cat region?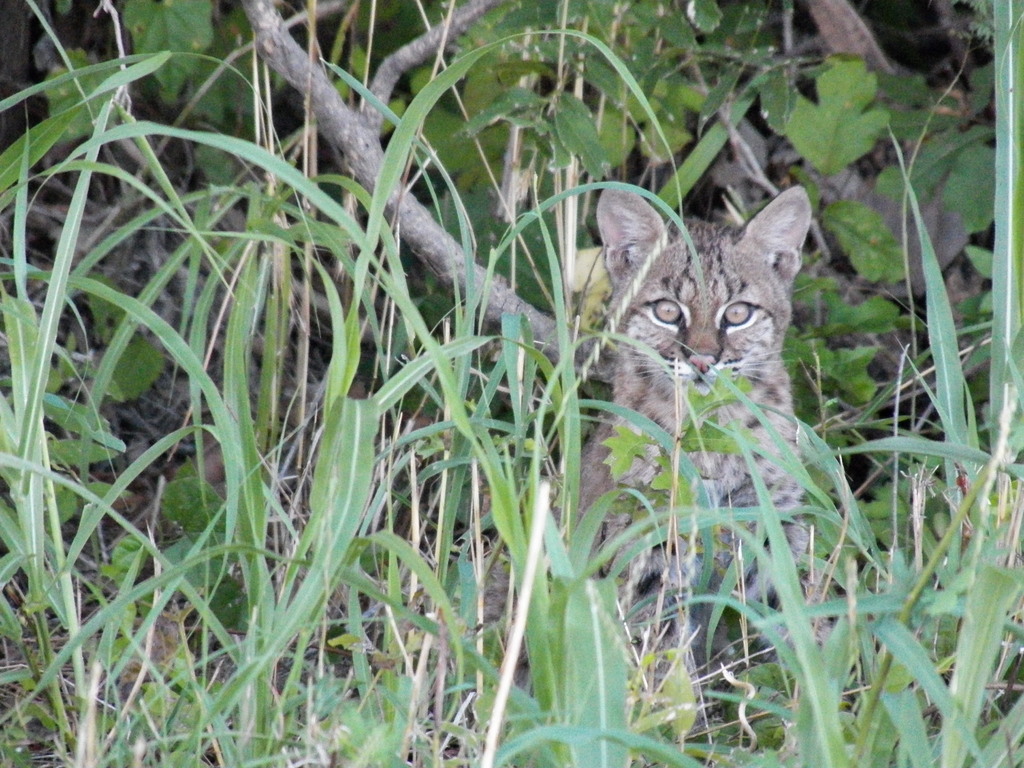
bbox=[551, 190, 813, 669]
